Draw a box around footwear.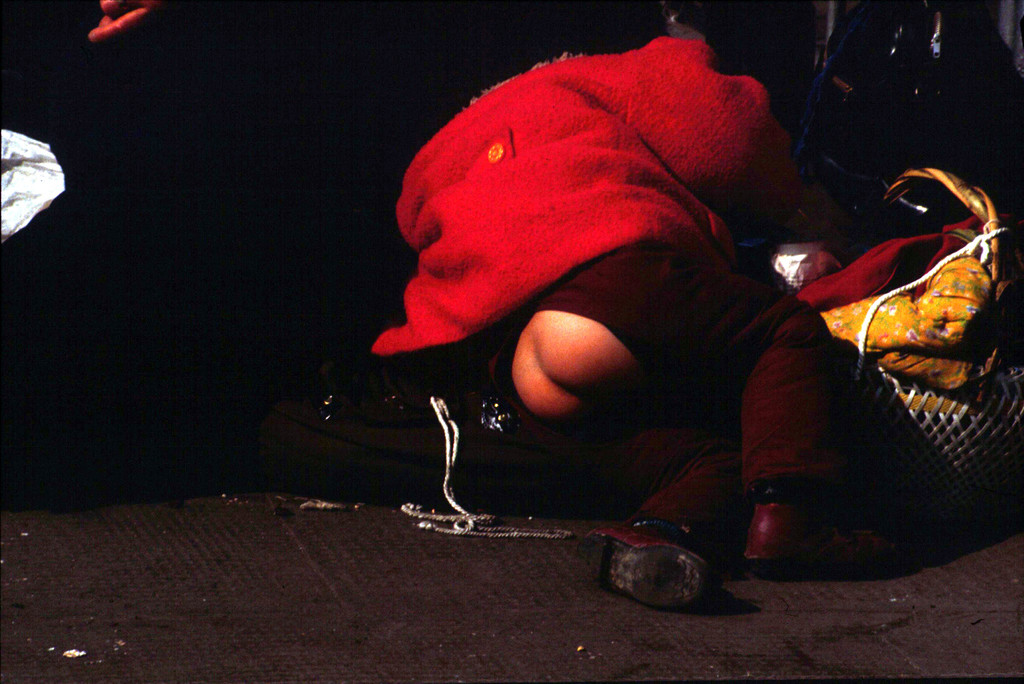
x1=751 y1=509 x2=894 y2=576.
